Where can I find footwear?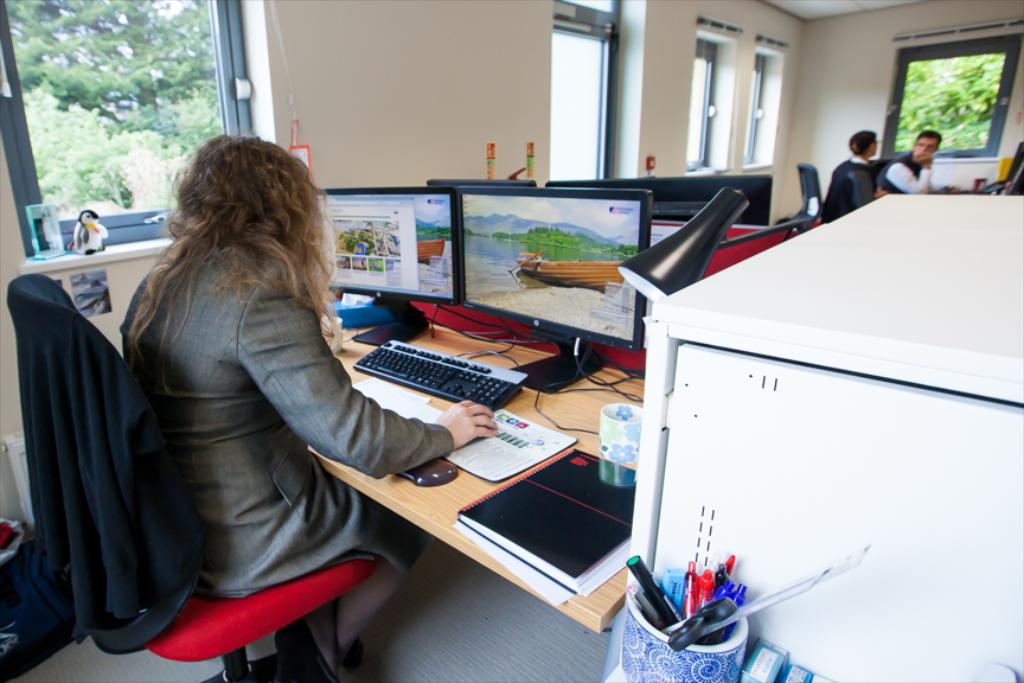
You can find it at <region>275, 617, 340, 682</region>.
